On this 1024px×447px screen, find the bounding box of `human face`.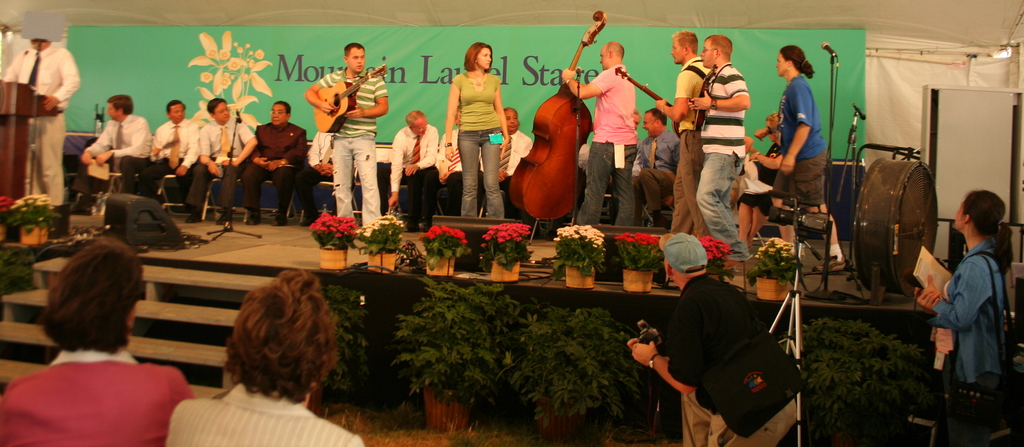
Bounding box: [215,99,230,118].
